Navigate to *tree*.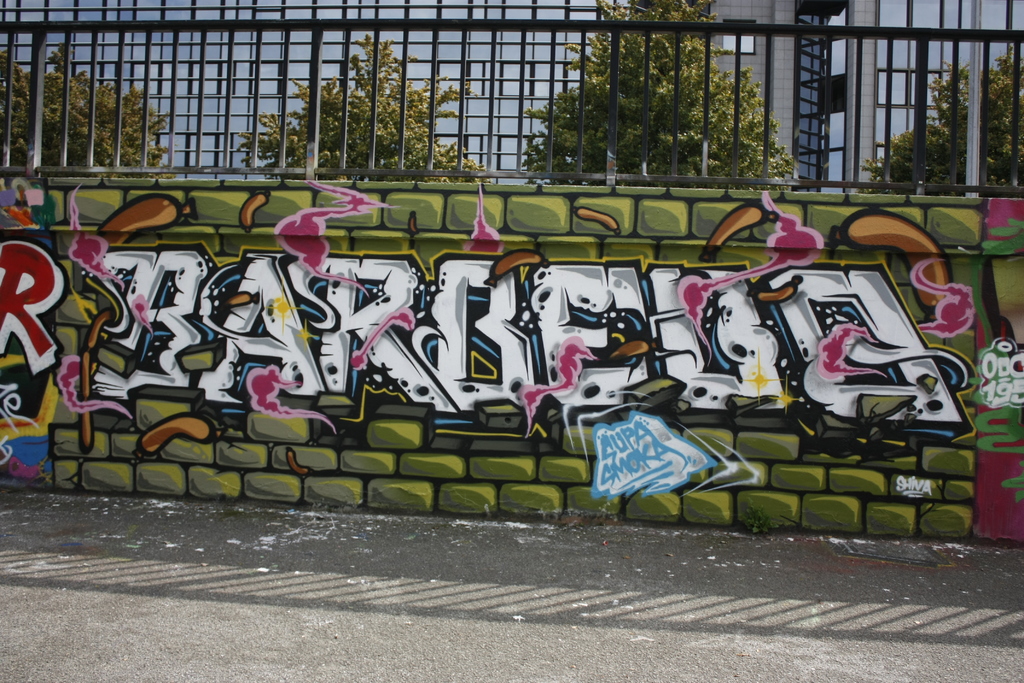
Navigation target: (520,0,797,186).
